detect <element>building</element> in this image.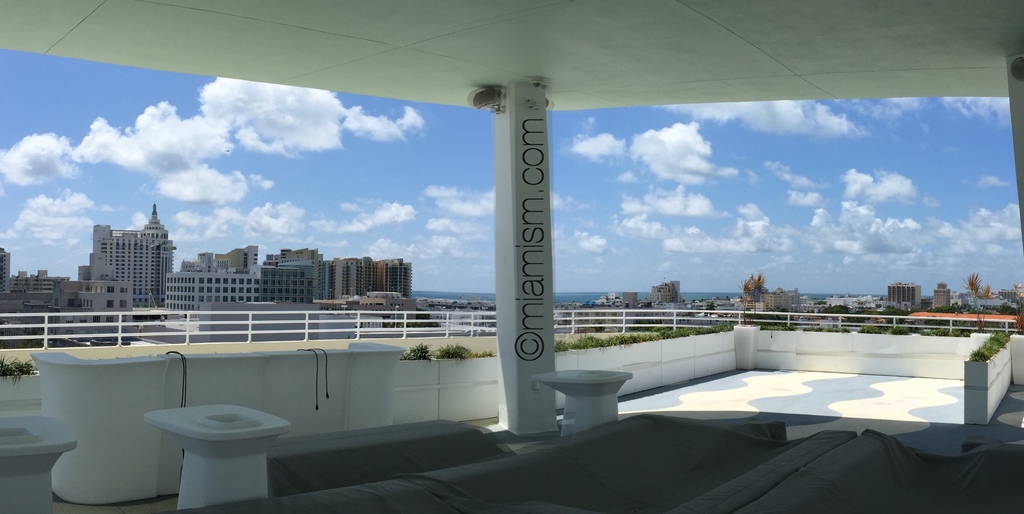
Detection: (left=4, top=1, right=1023, bottom=513).
